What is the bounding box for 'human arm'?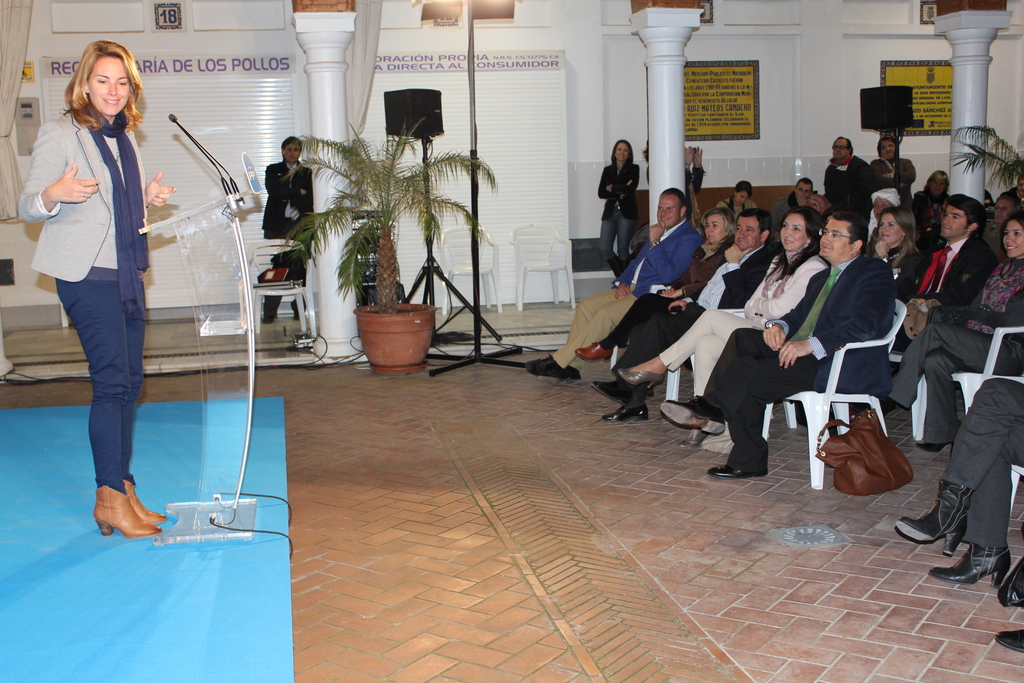
257/162/309/195.
